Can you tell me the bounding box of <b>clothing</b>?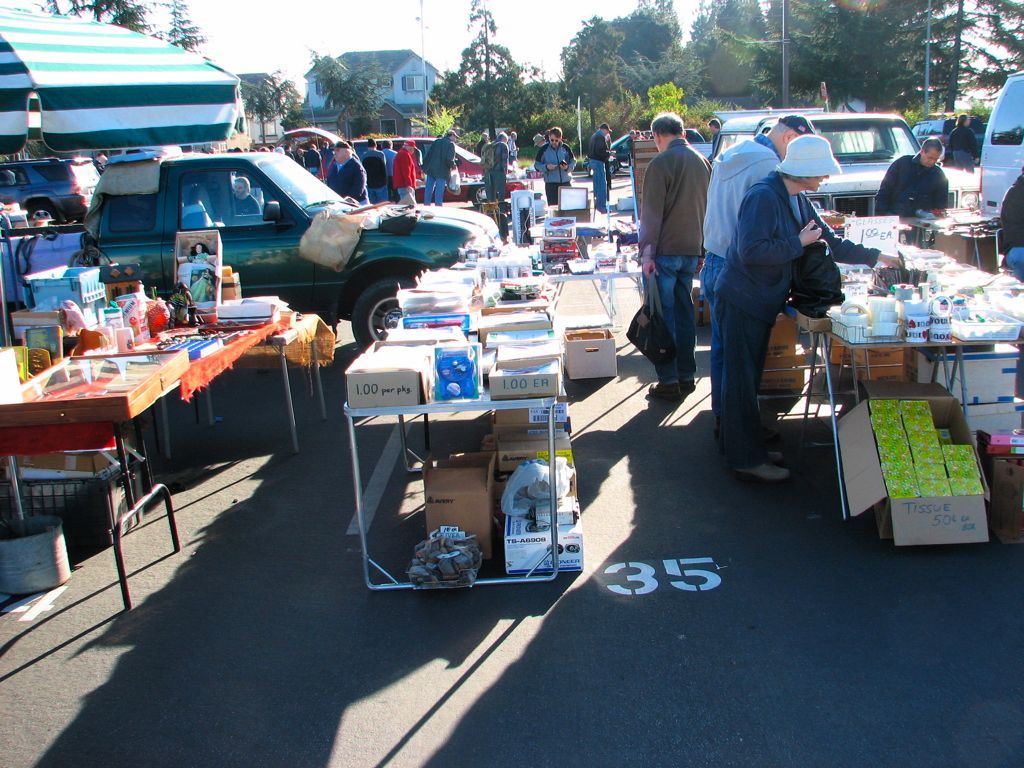
(586,129,610,210).
